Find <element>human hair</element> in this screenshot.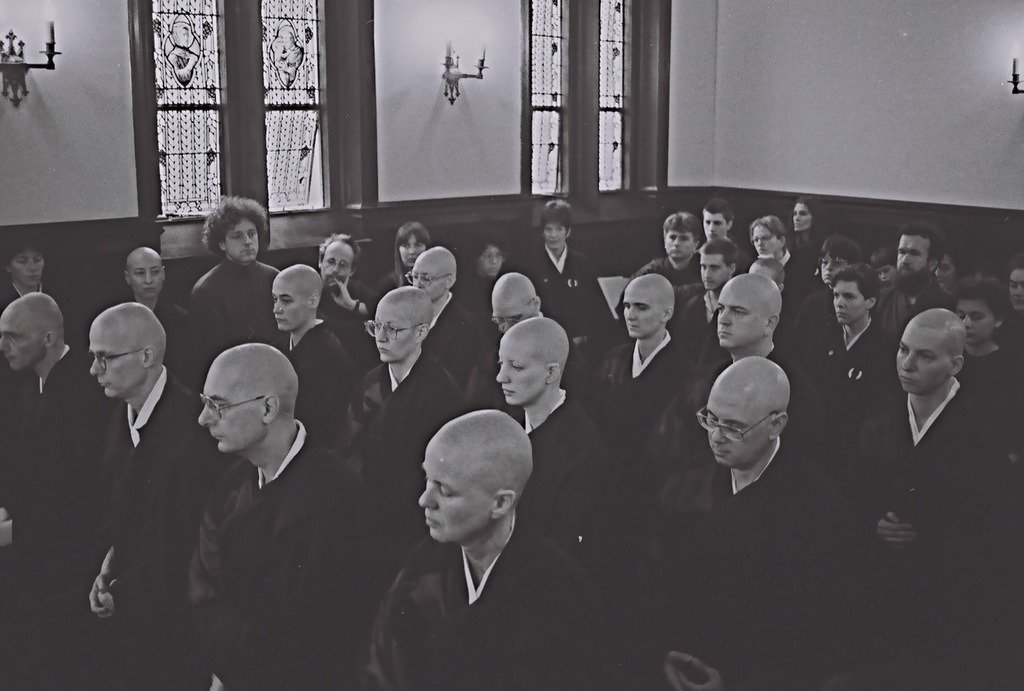
The bounding box for <element>human hair</element> is [x1=699, y1=235, x2=739, y2=276].
